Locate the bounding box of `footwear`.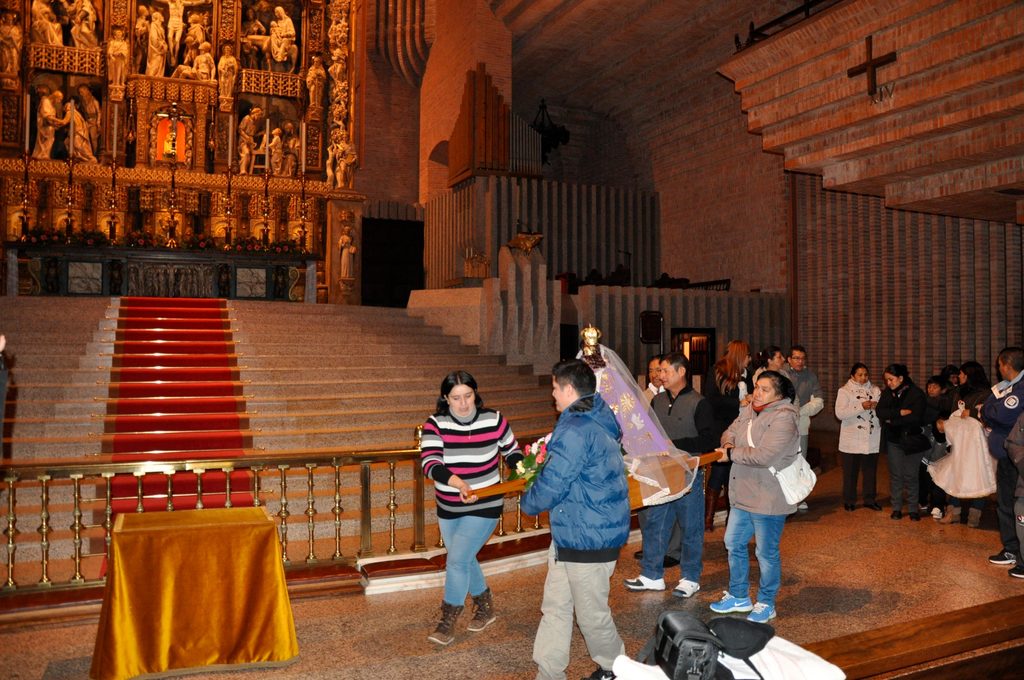
Bounding box: pyautogui.locateOnScreen(425, 603, 461, 644).
